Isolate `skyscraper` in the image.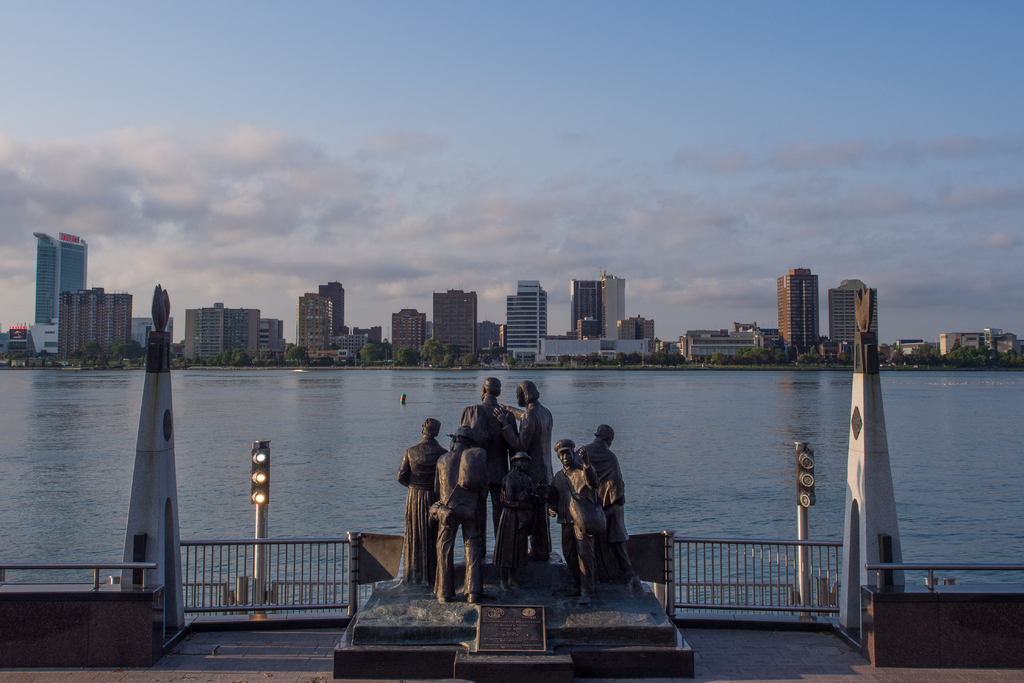
Isolated region: 822,277,885,354.
